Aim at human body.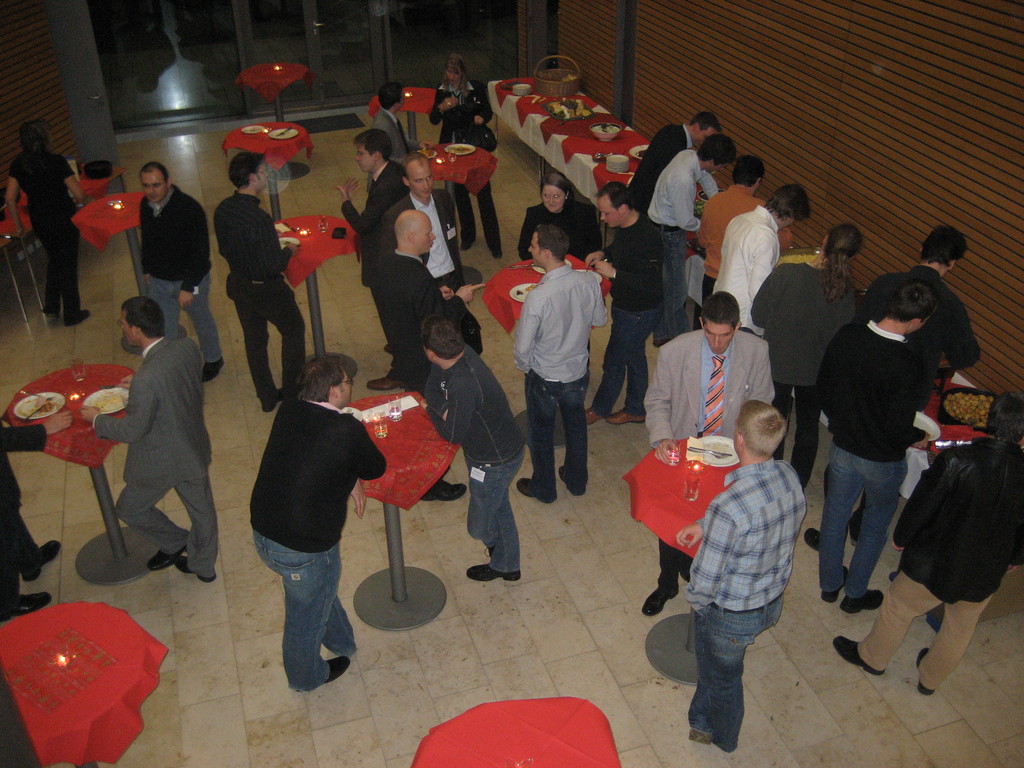
Aimed at x1=370, y1=79, x2=408, y2=151.
